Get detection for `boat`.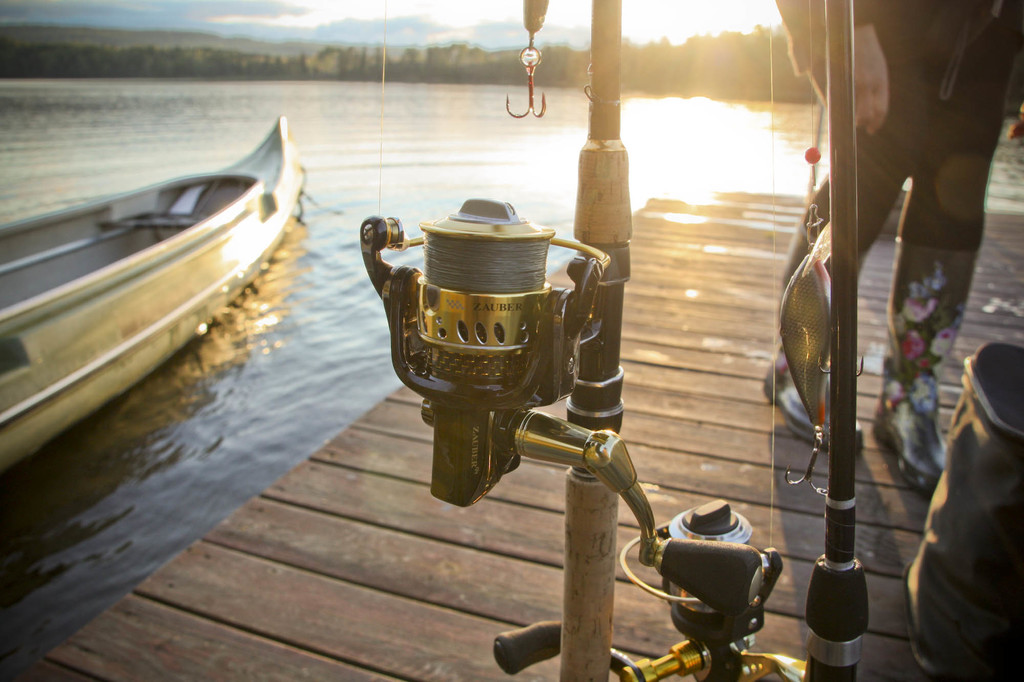
Detection: 0 88 310 450.
